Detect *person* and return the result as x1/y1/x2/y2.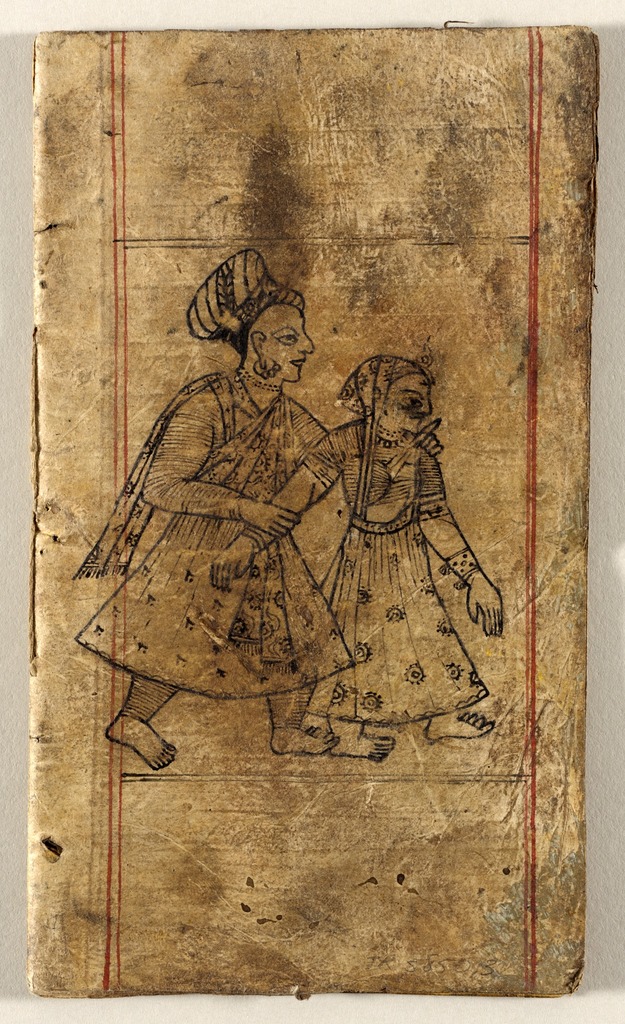
213/351/507/754.
